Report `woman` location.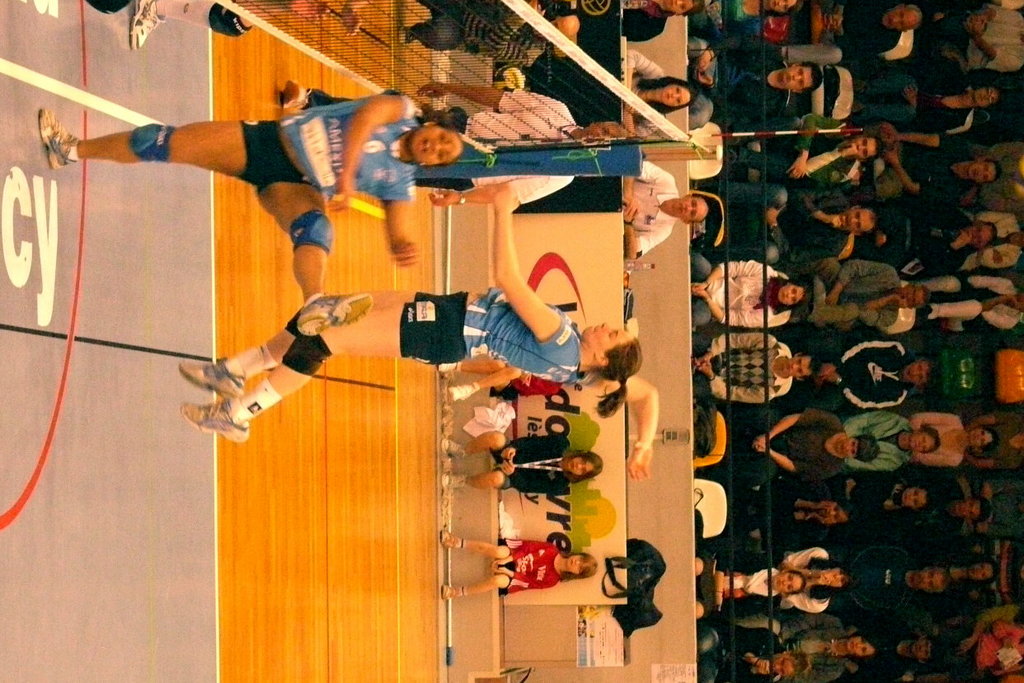
Report: {"left": 690, "top": 259, "right": 813, "bottom": 326}.
